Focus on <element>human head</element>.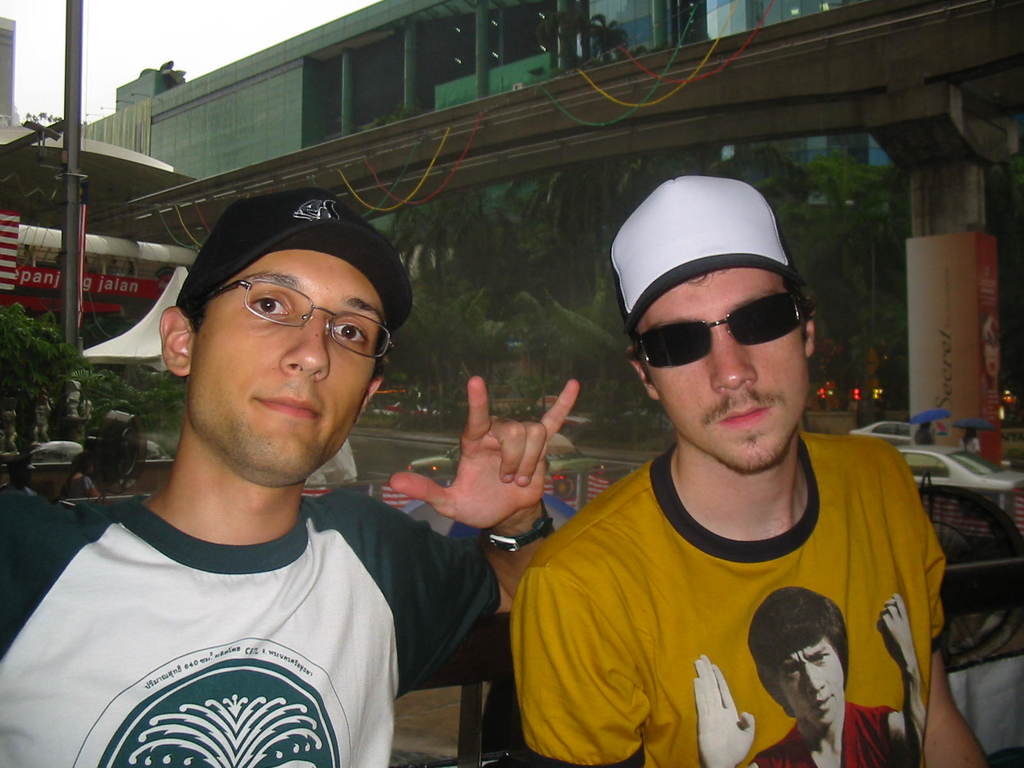
Focused at Rect(747, 586, 846, 730).
